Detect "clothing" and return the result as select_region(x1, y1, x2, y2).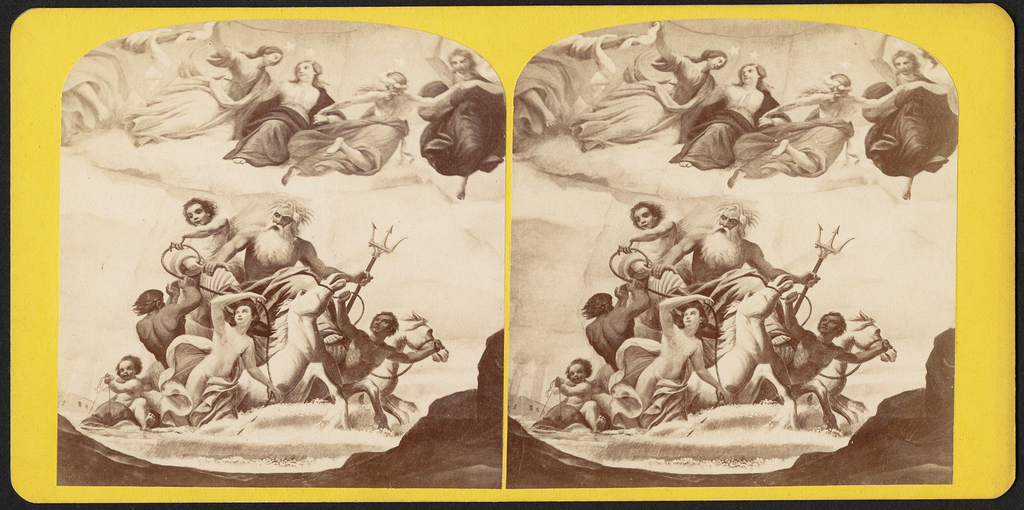
select_region(414, 67, 505, 175).
